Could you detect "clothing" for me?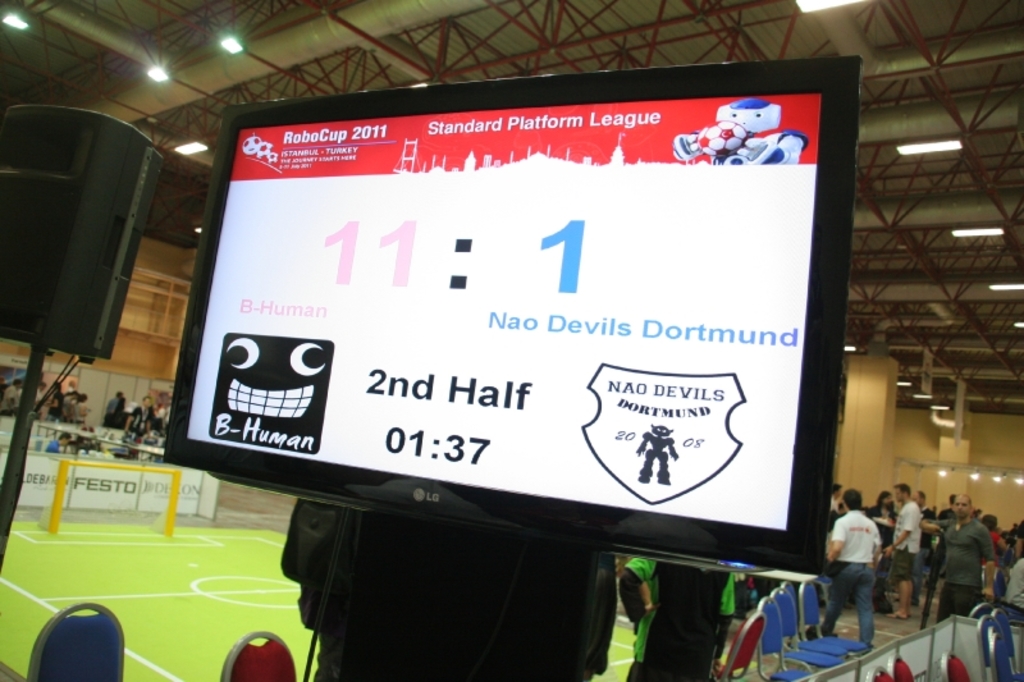
Detection result: (823,560,879,658).
